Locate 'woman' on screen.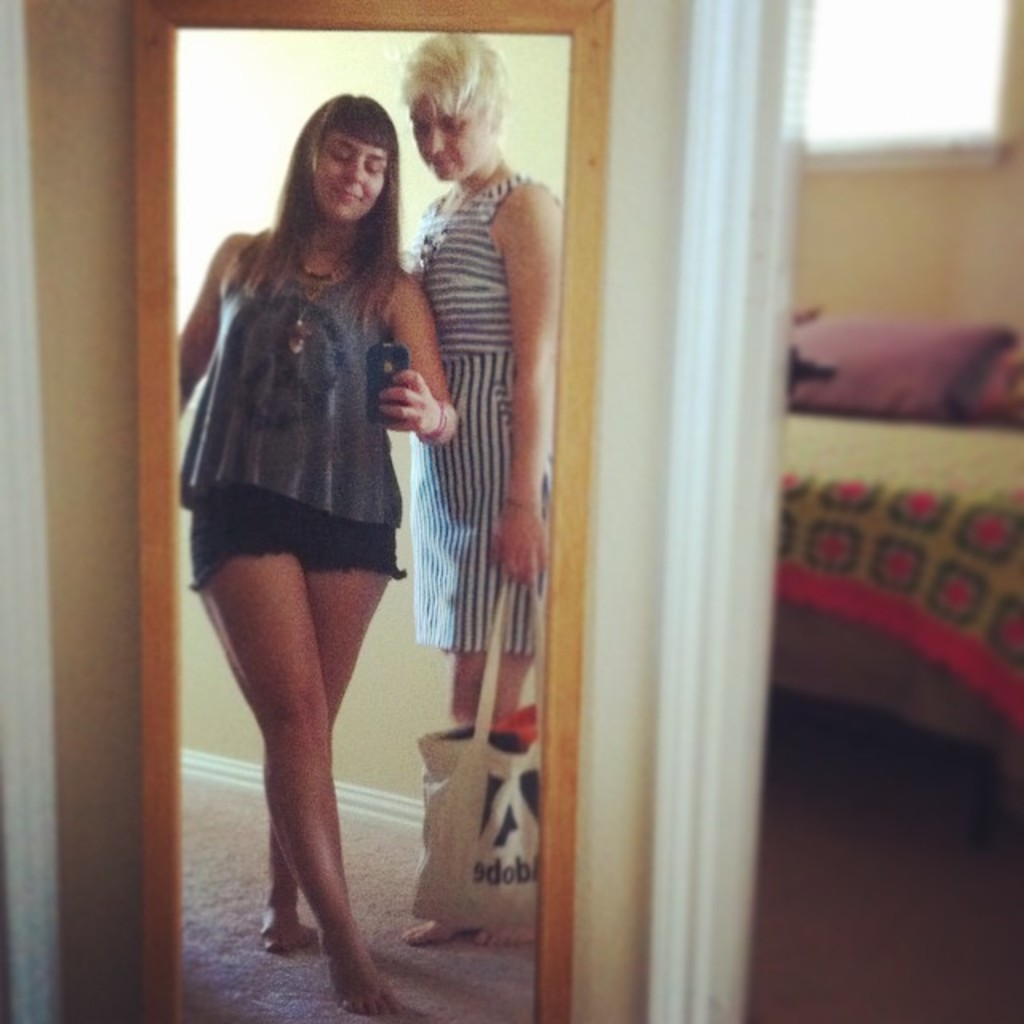
On screen at box(389, 19, 570, 966).
